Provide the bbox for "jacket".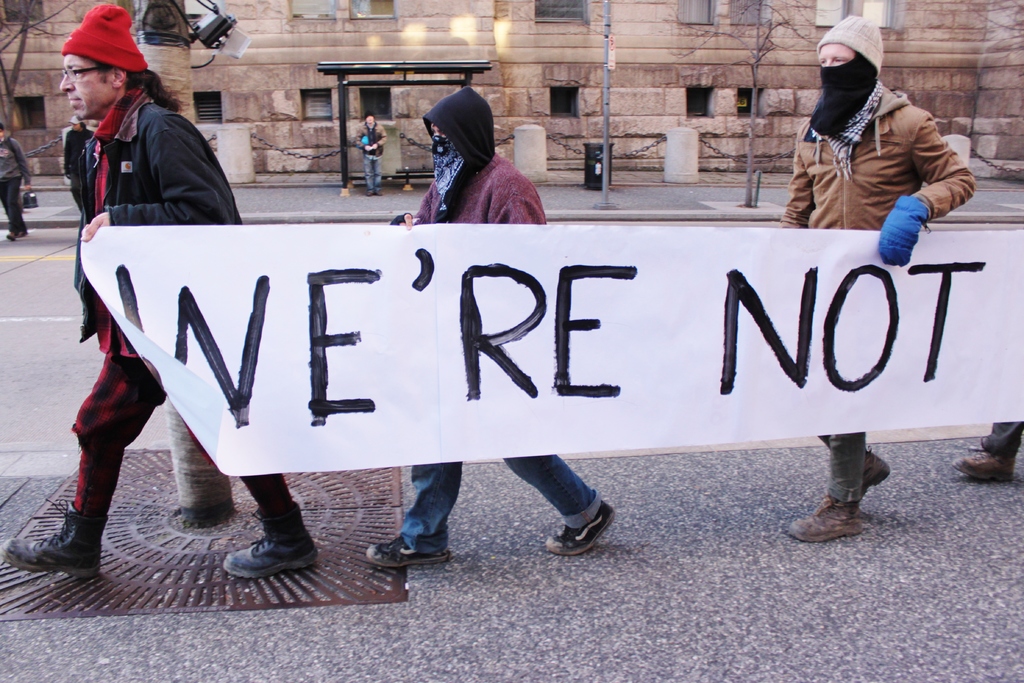
rect(73, 99, 243, 343).
